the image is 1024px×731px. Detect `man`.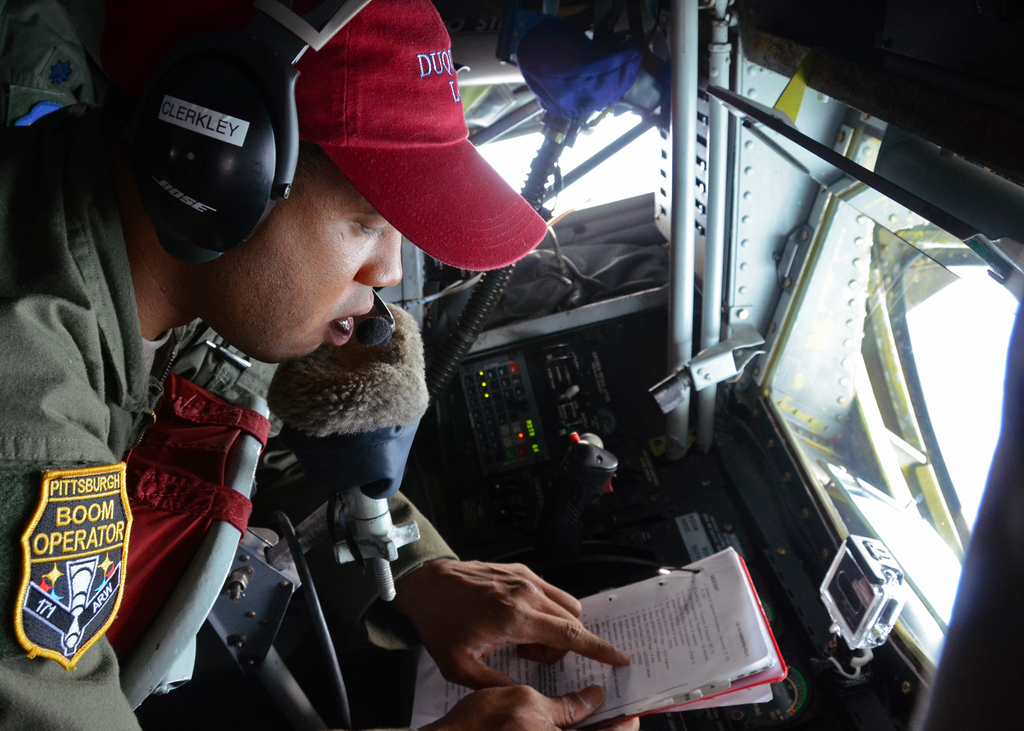
Detection: bbox(51, 38, 614, 723).
